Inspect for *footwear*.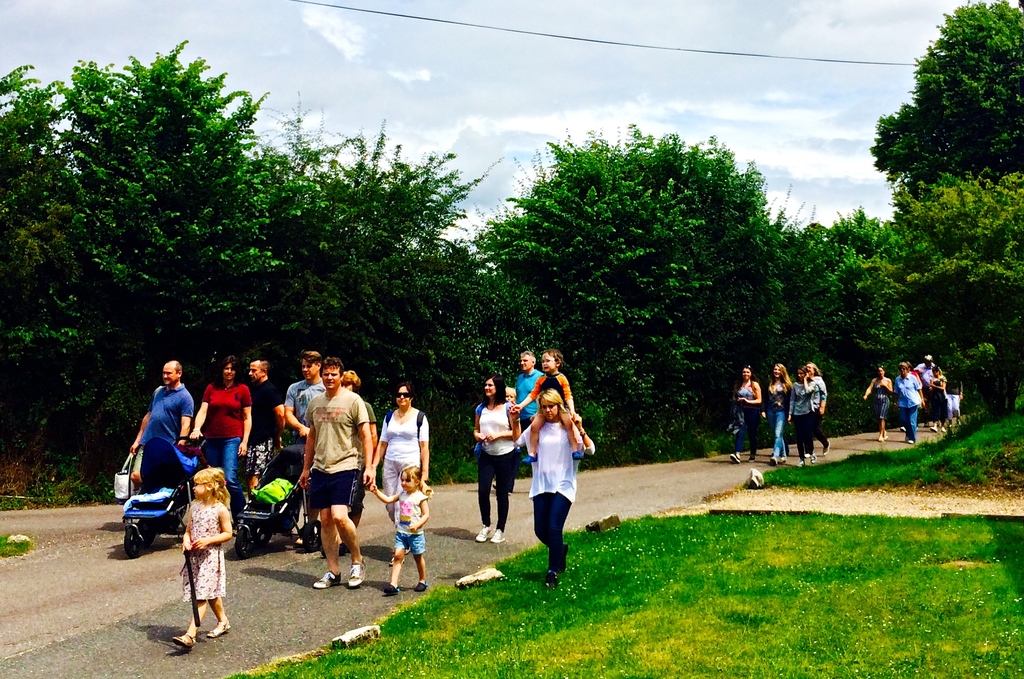
Inspection: (906, 439, 912, 442).
